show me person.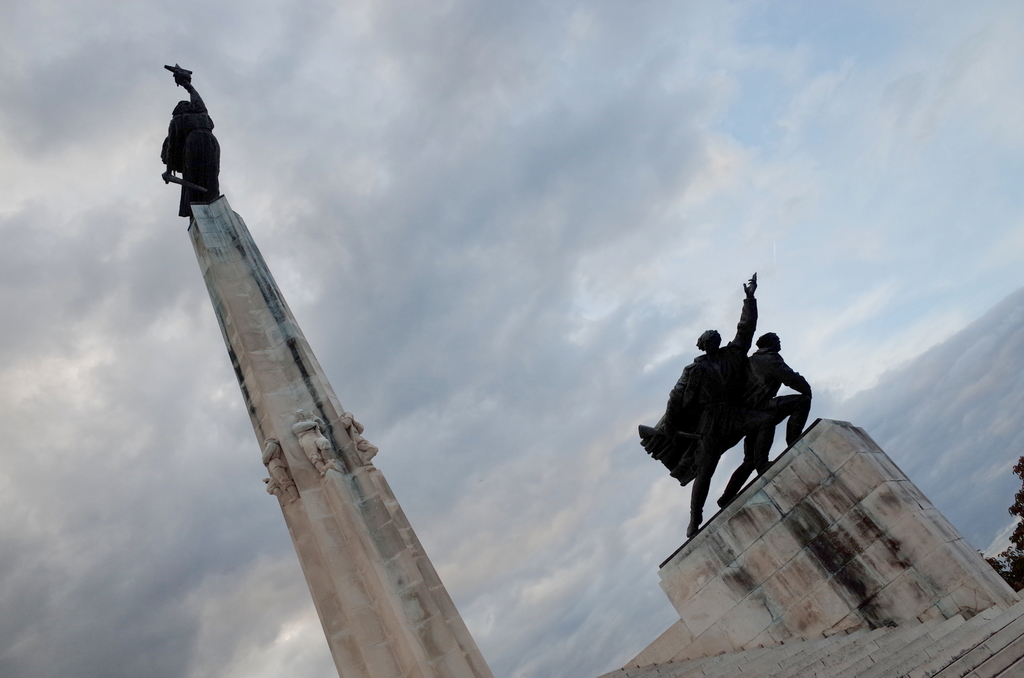
person is here: [x1=714, y1=328, x2=813, y2=507].
